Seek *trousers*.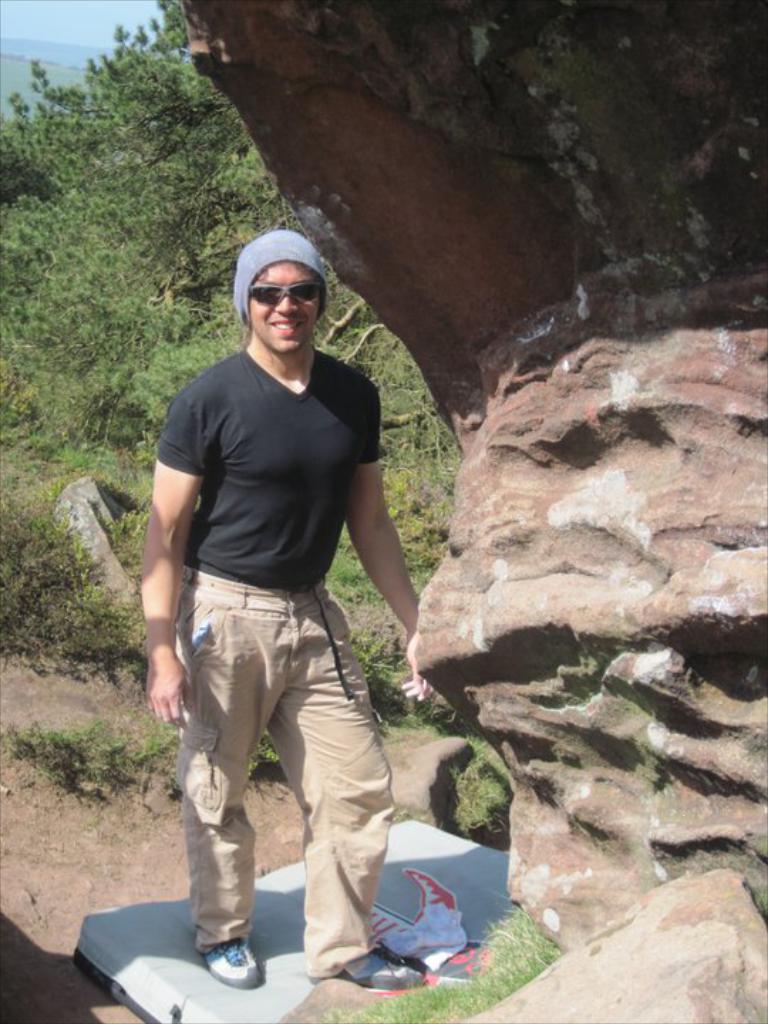
rect(195, 552, 427, 939).
